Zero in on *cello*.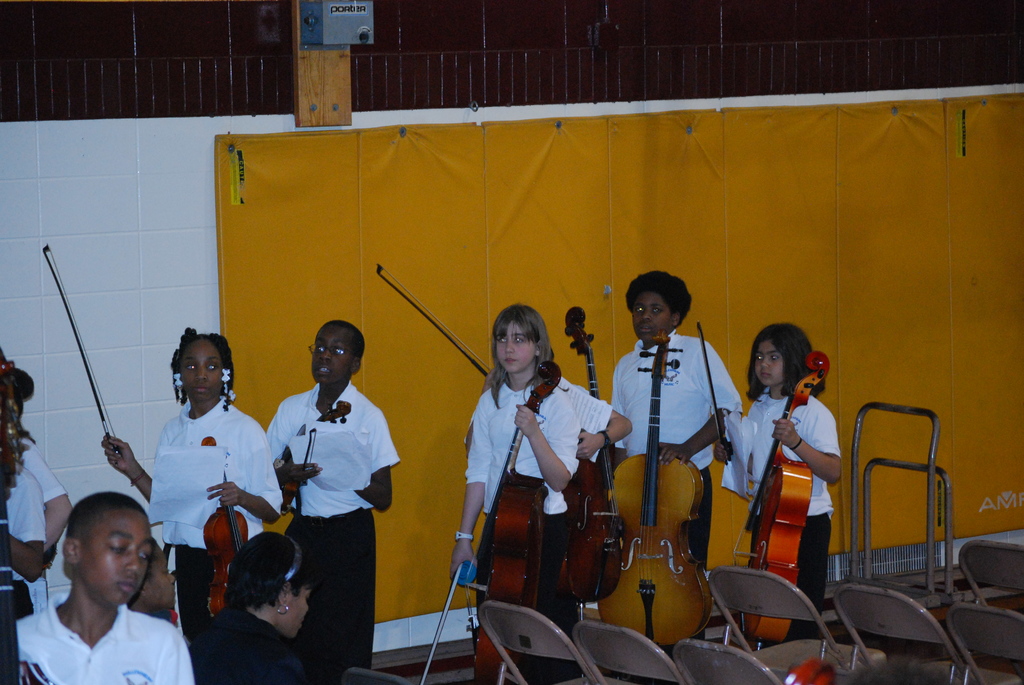
Zeroed in: 686:317:833:640.
